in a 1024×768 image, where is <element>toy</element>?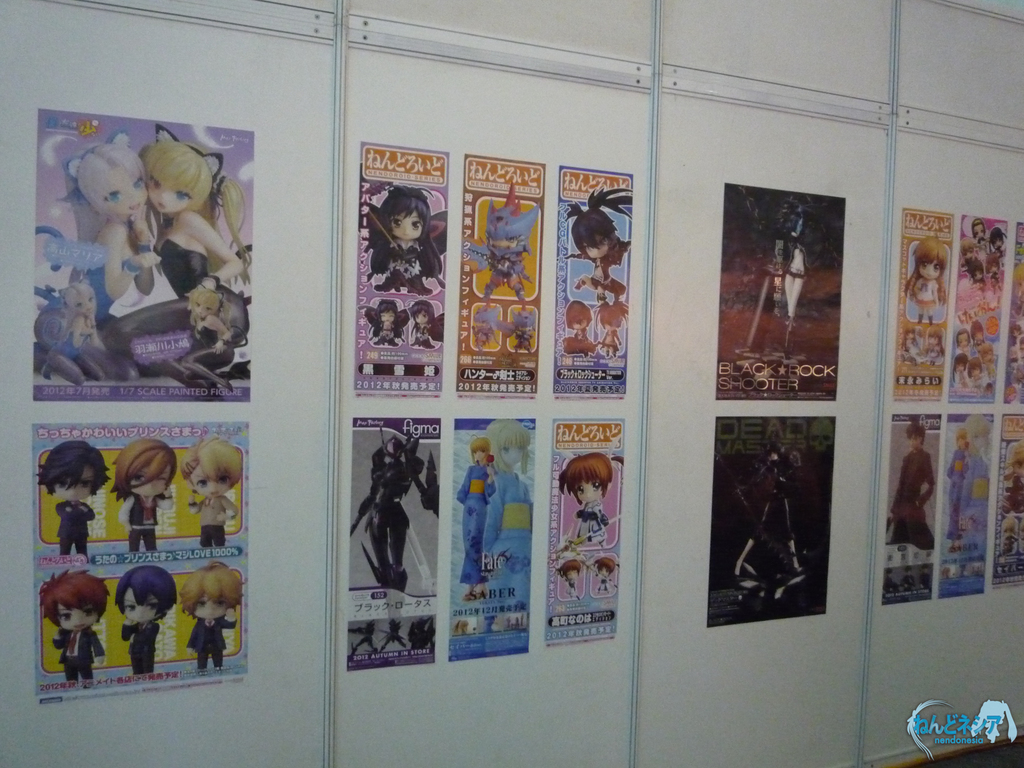
463:424:535:610.
